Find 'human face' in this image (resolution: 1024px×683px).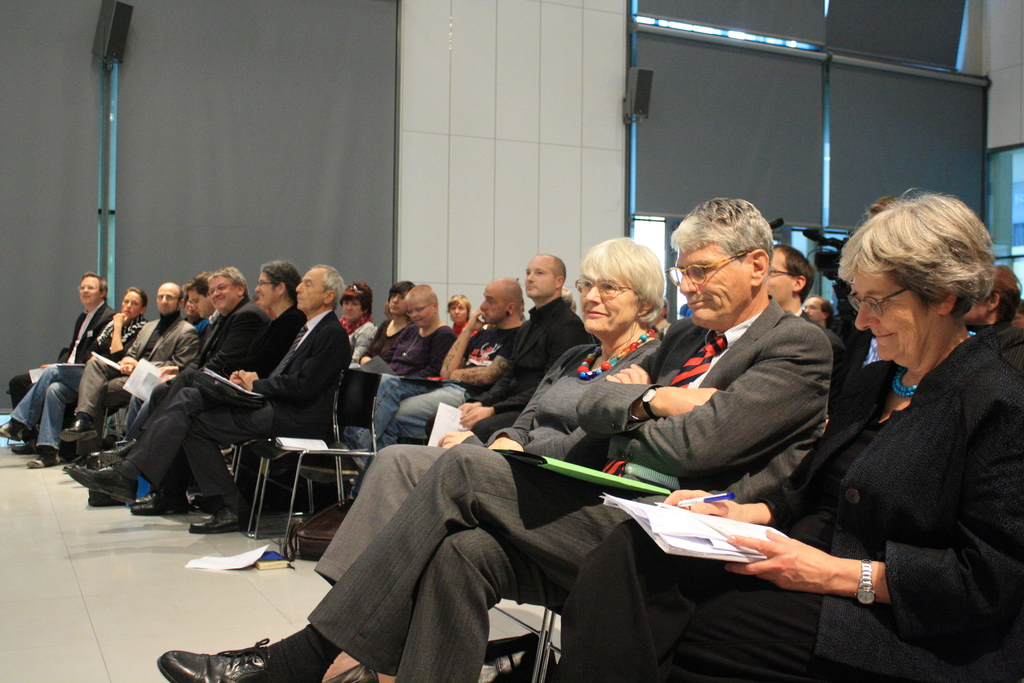
locate(191, 292, 209, 318).
